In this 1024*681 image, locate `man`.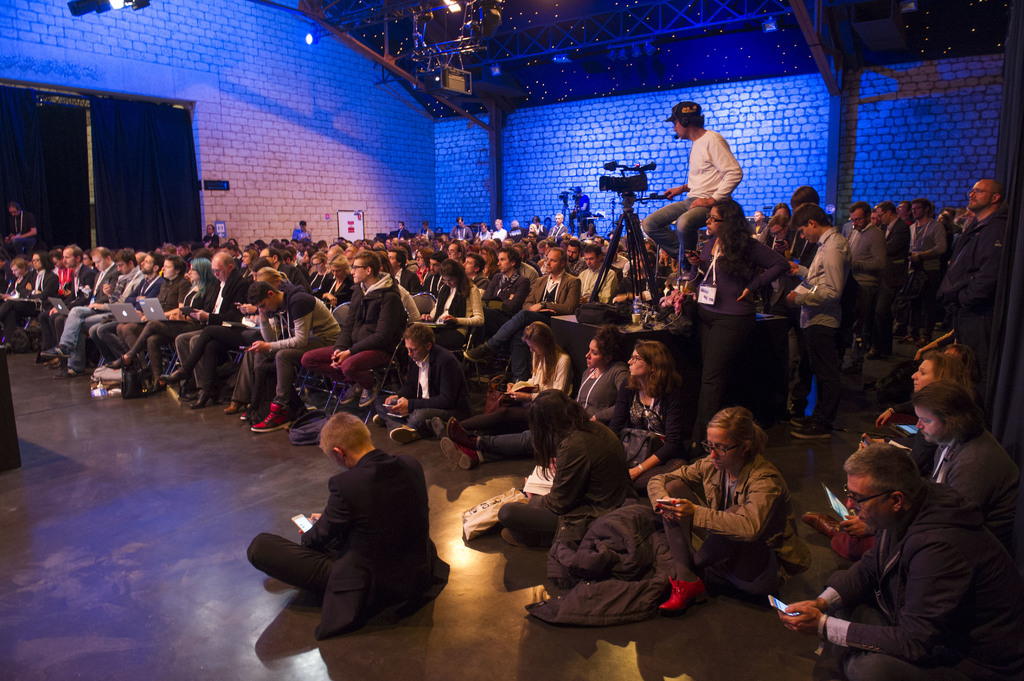
Bounding box: 643/102/743/282.
